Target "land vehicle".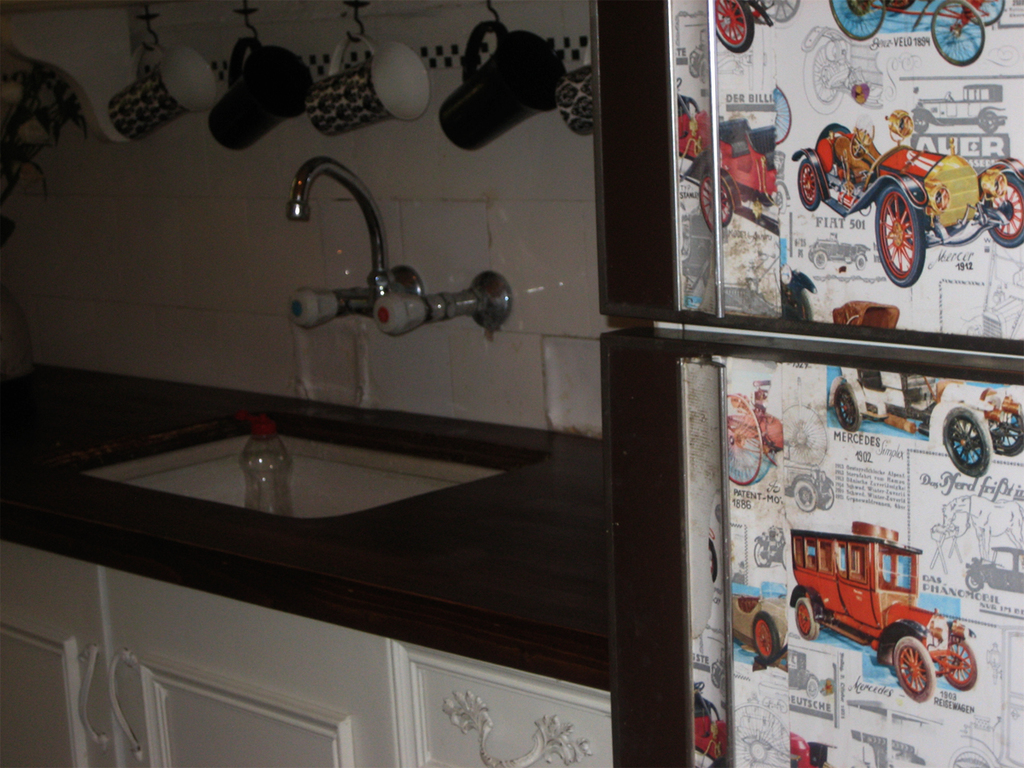
Target region: 695 680 730 762.
